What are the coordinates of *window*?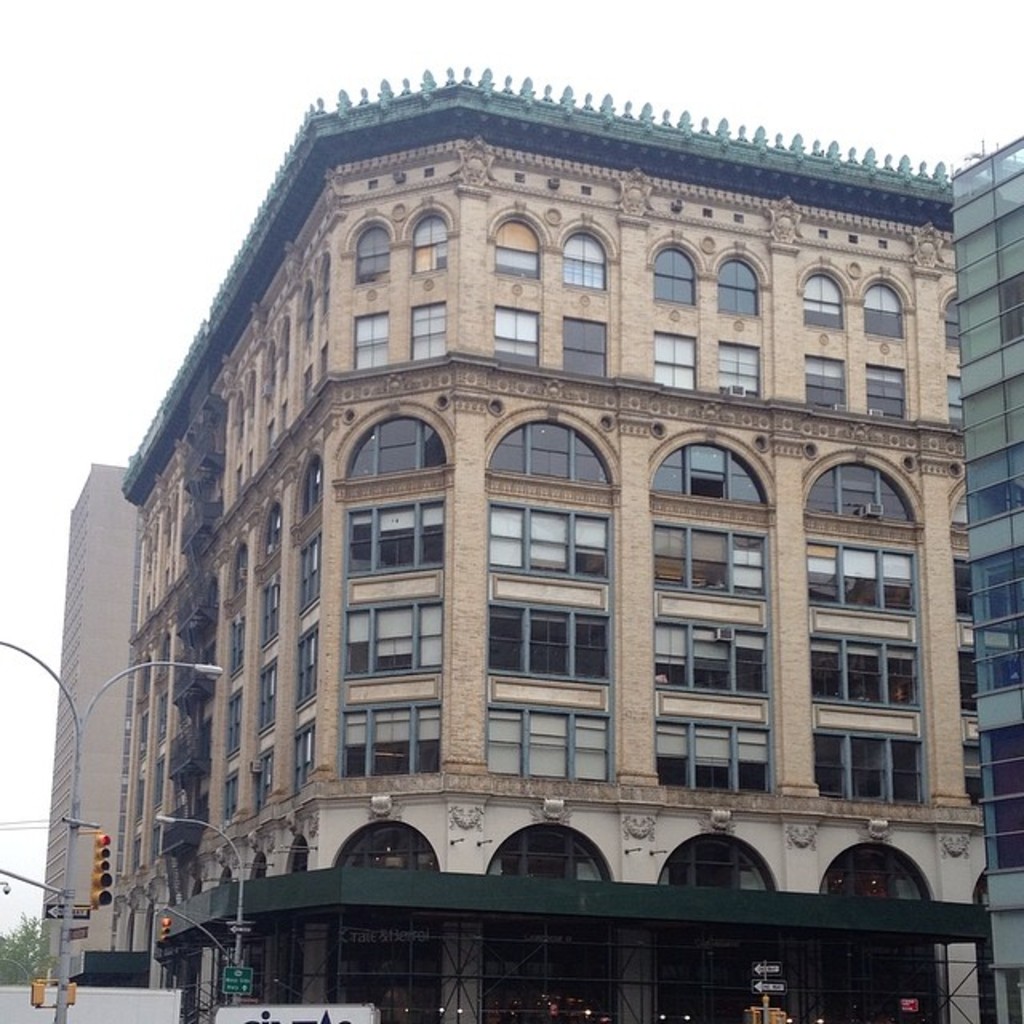
{"left": 346, "top": 504, "right": 445, "bottom": 579}.
